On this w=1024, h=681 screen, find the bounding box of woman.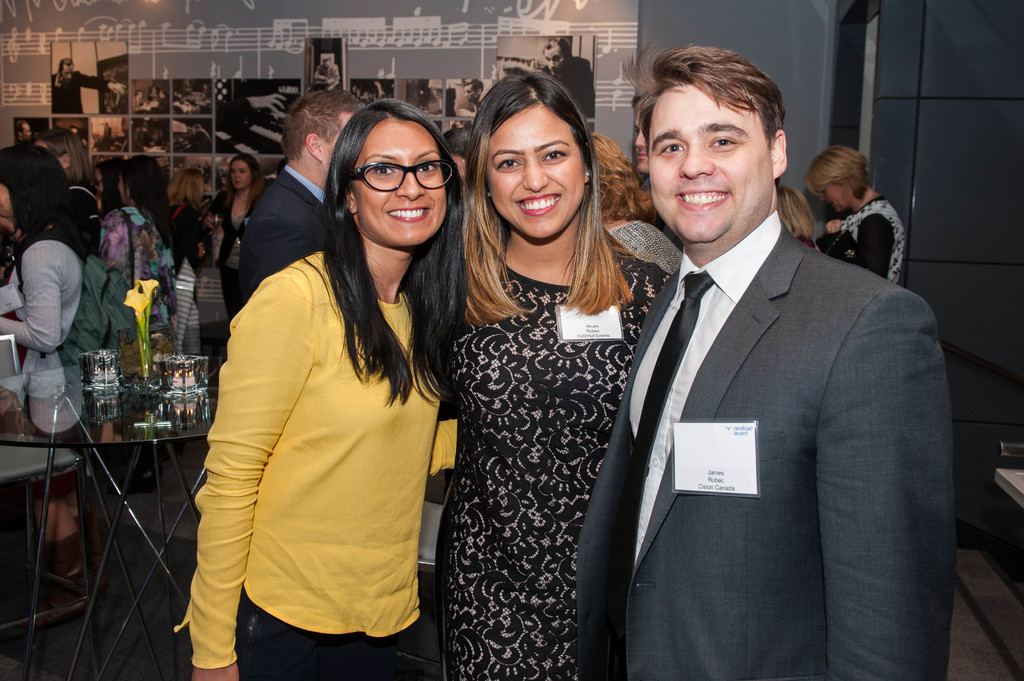
Bounding box: (96,153,176,499).
